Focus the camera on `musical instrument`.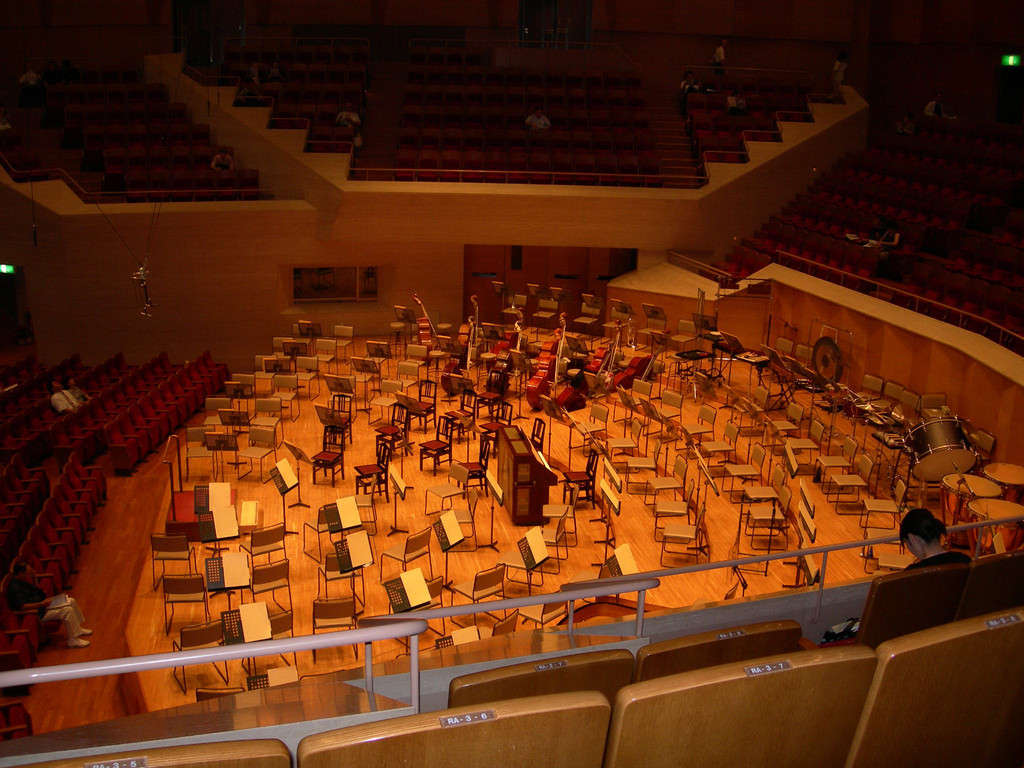
Focus region: locate(965, 501, 1023, 550).
